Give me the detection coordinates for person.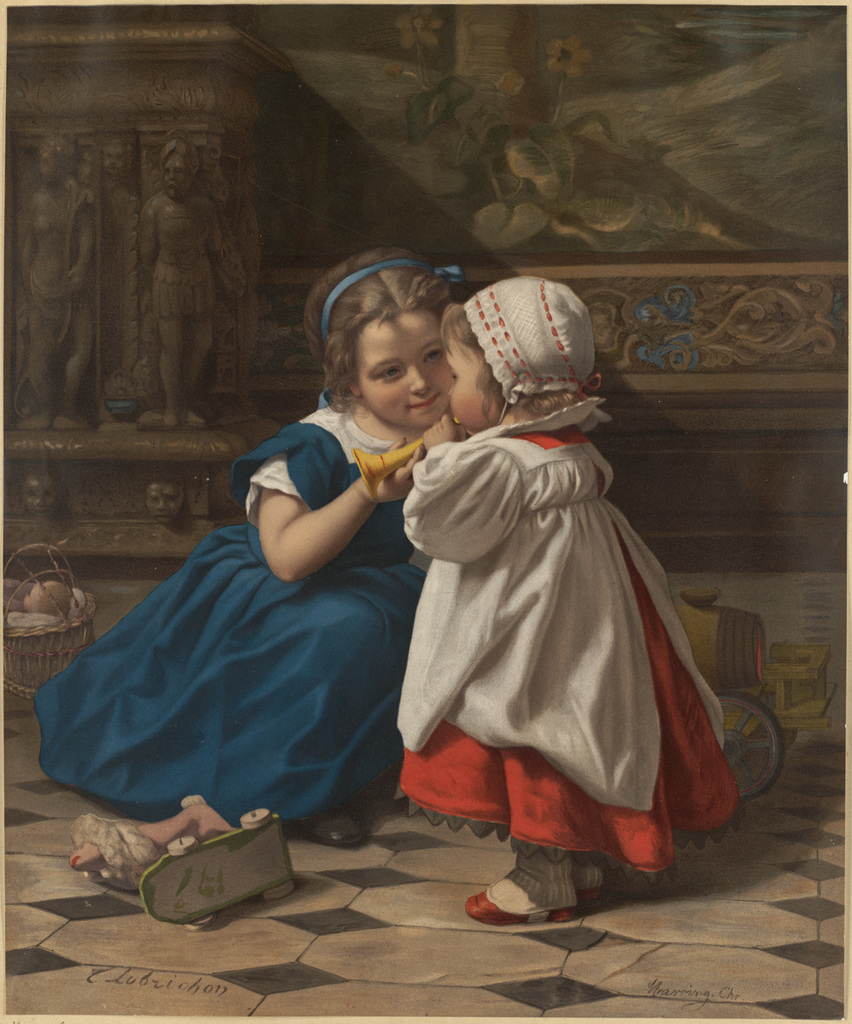
x1=35, y1=247, x2=475, y2=940.
